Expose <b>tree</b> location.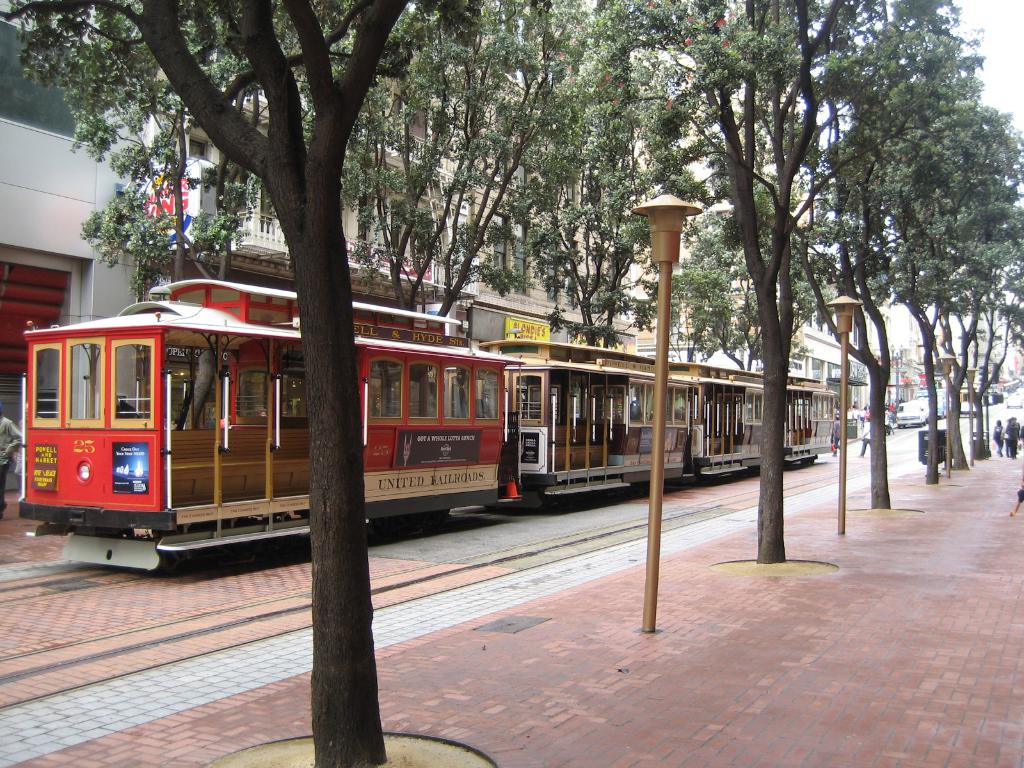
Exposed at (74, 186, 205, 298).
